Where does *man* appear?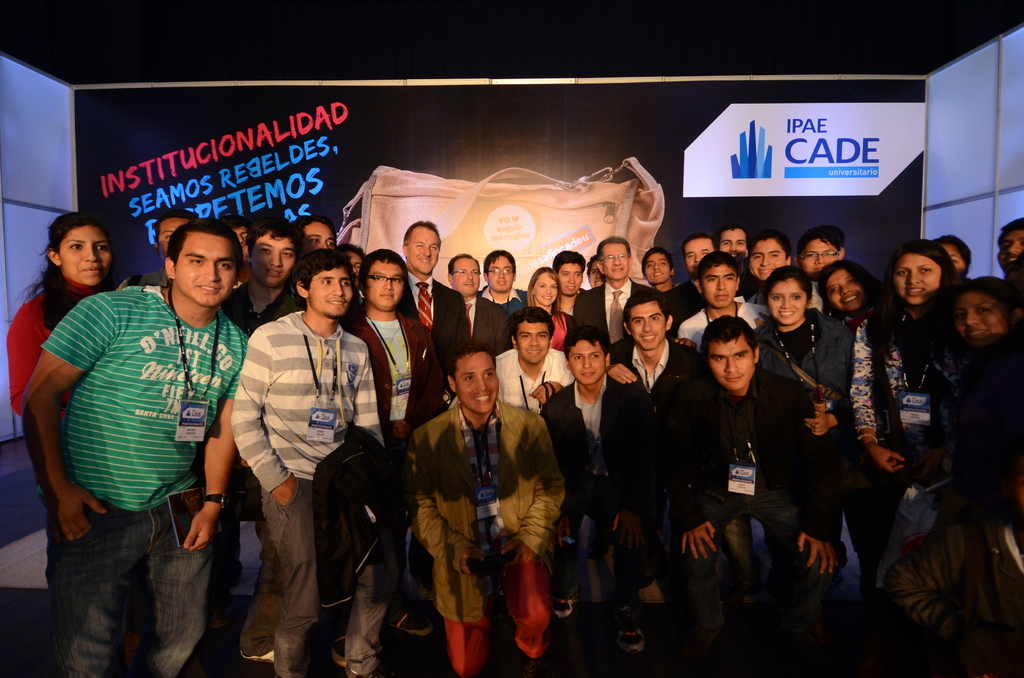
Appears at (130, 210, 211, 282).
